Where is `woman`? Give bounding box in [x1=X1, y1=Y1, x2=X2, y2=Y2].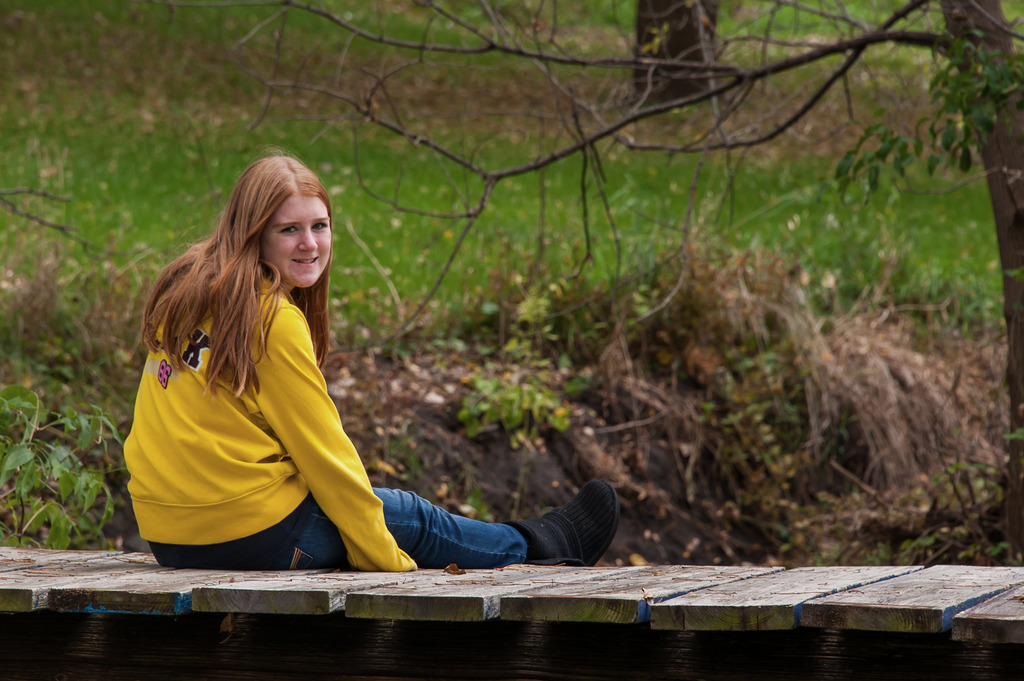
[x1=122, y1=139, x2=625, y2=571].
